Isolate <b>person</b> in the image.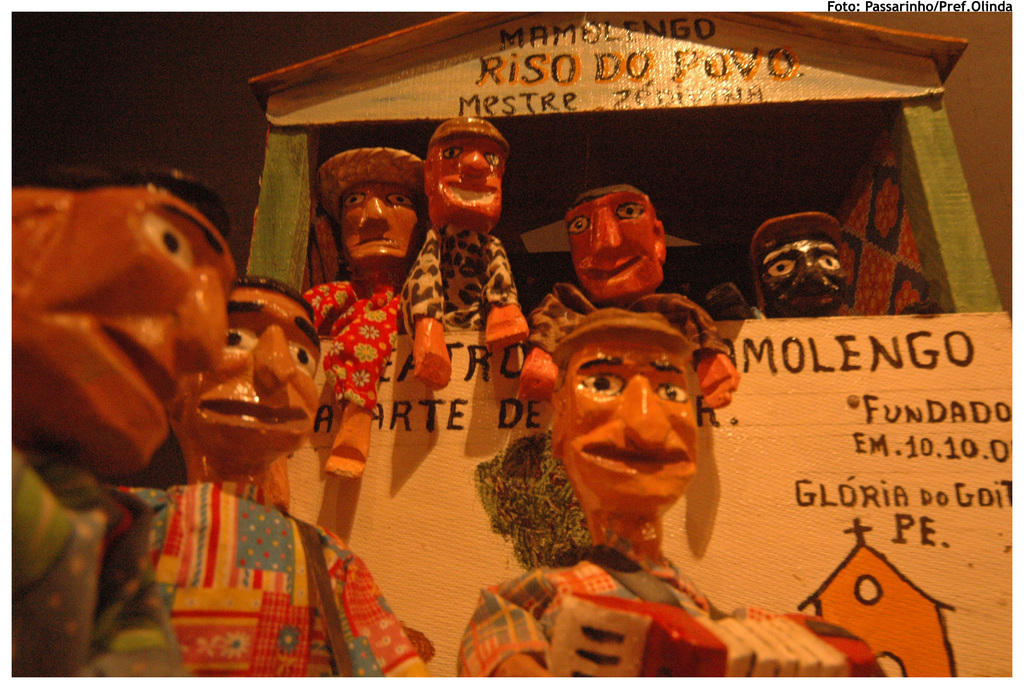
Isolated region: bbox=(742, 188, 912, 317).
